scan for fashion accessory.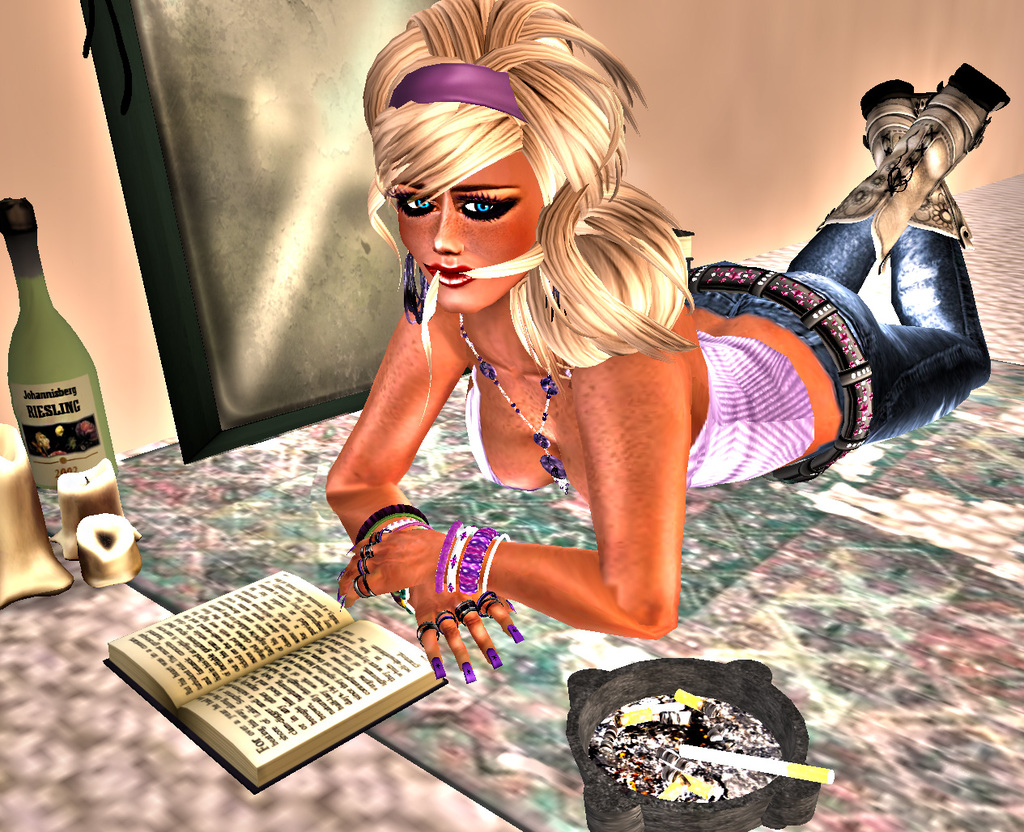
Scan result: BBox(358, 554, 373, 571).
